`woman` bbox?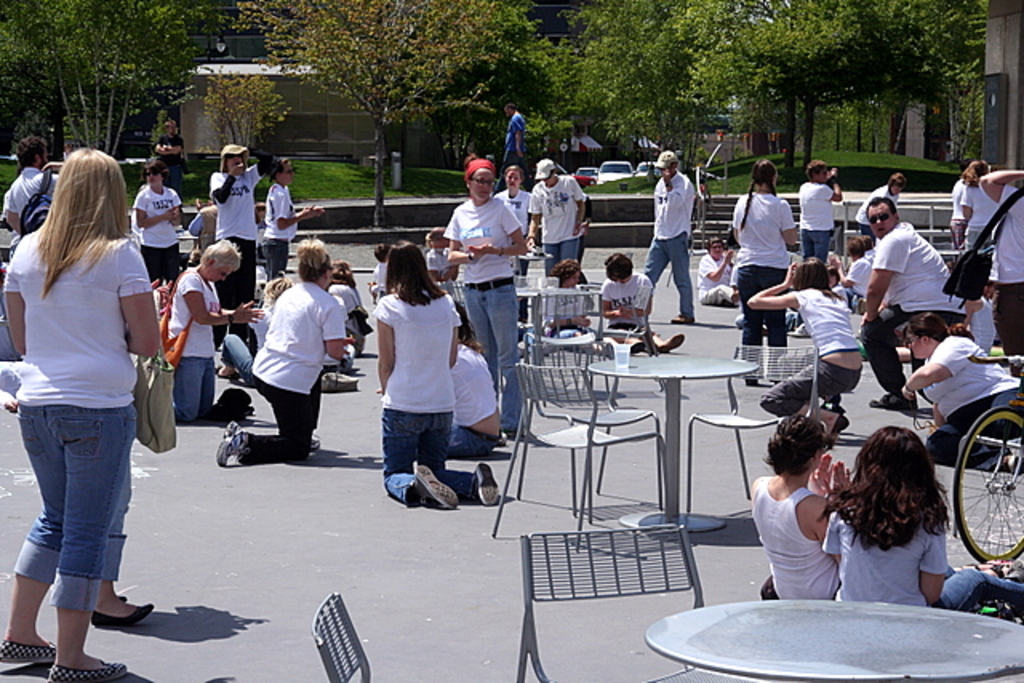
Rect(438, 304, 509, 461)
